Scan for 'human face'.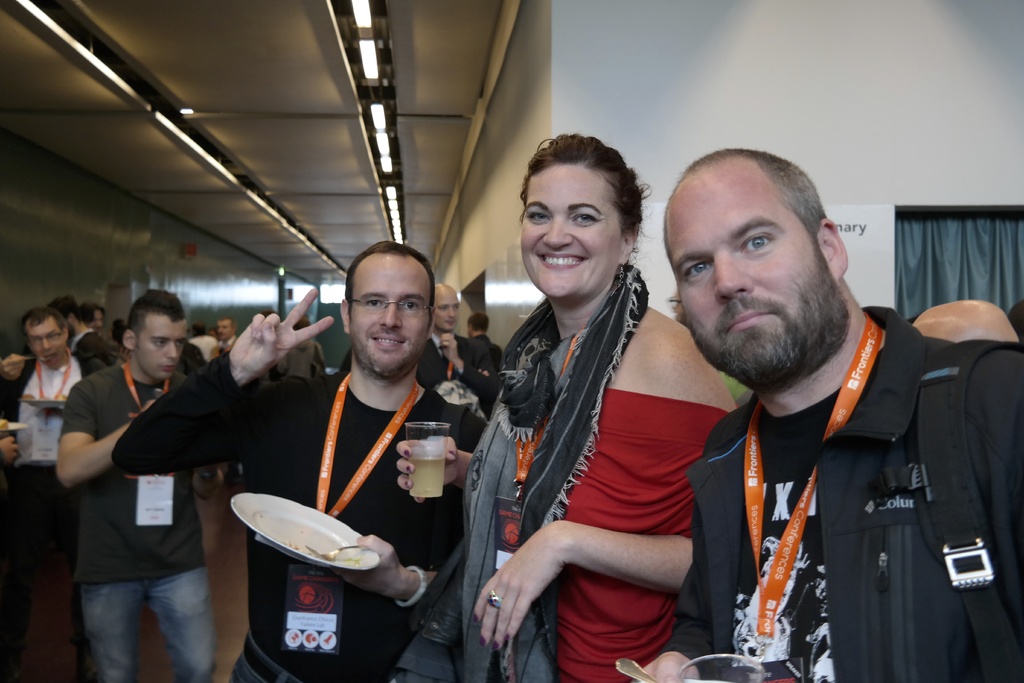
Scan result: left=355, top=258, right=427, bottom=374.
